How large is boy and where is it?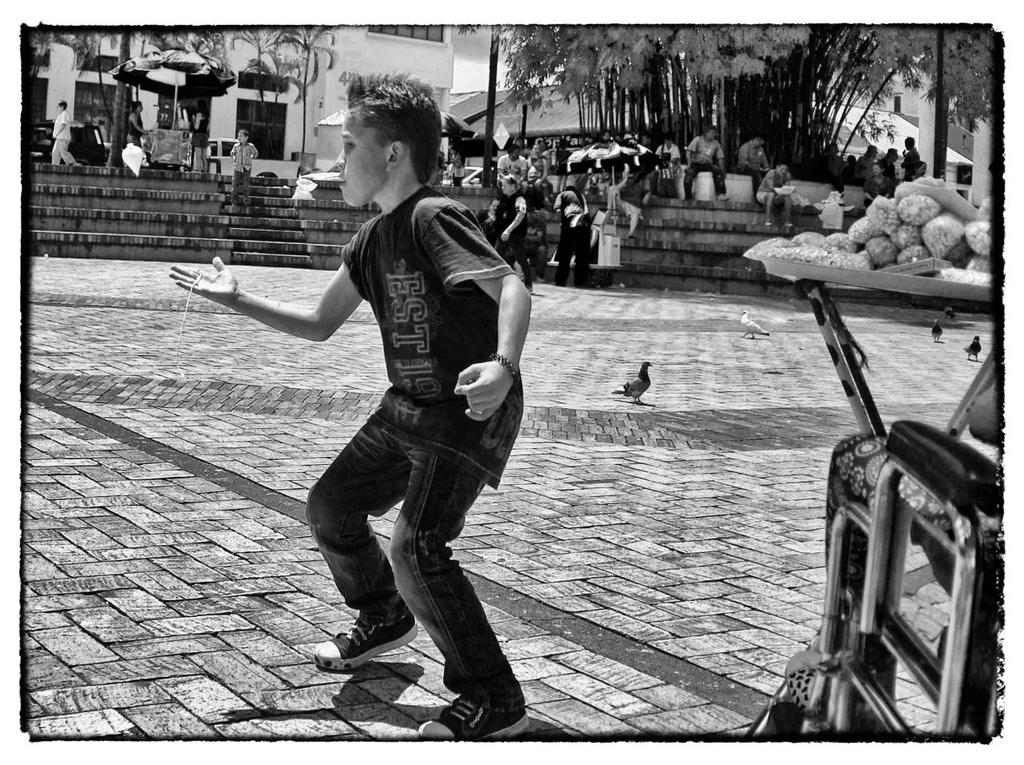
Bounding box: 51, 101, 84, 163.
